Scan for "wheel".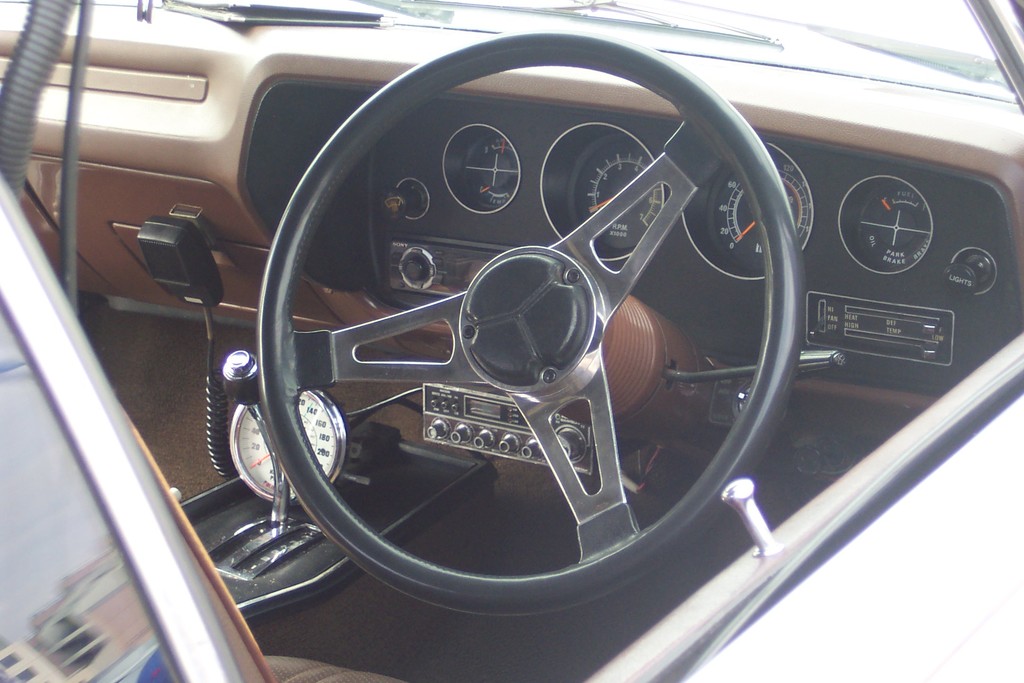
Scan result: 251/22/810/623.
